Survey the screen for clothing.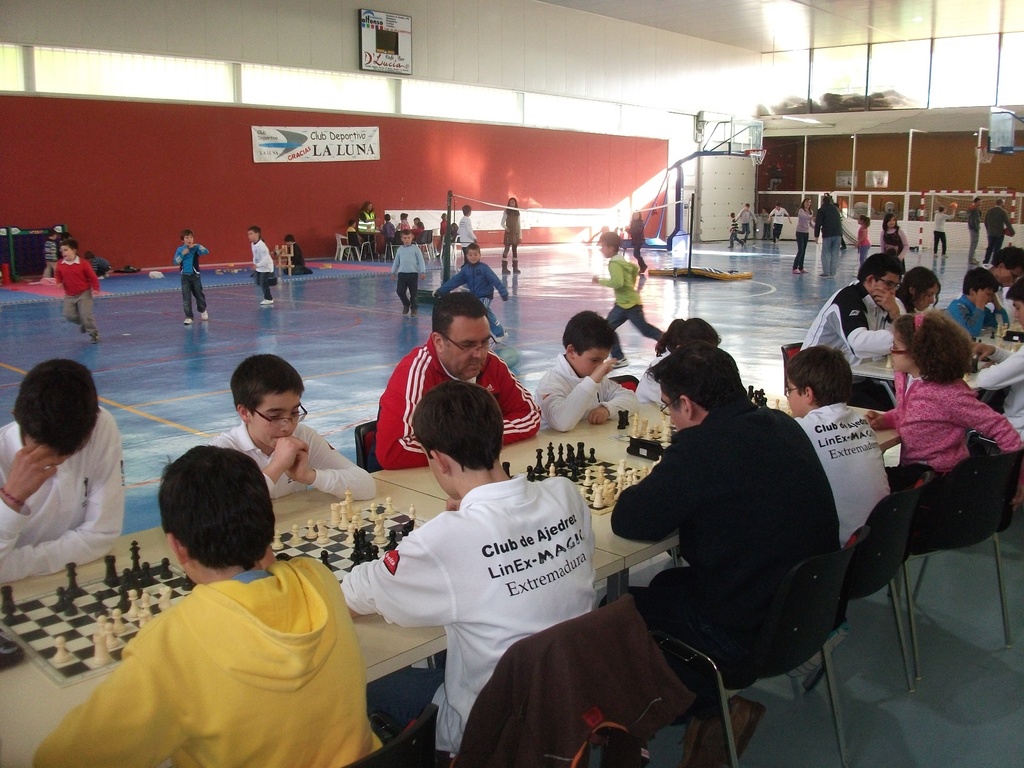
Survey found: box=[435, 246, 531, 342].
